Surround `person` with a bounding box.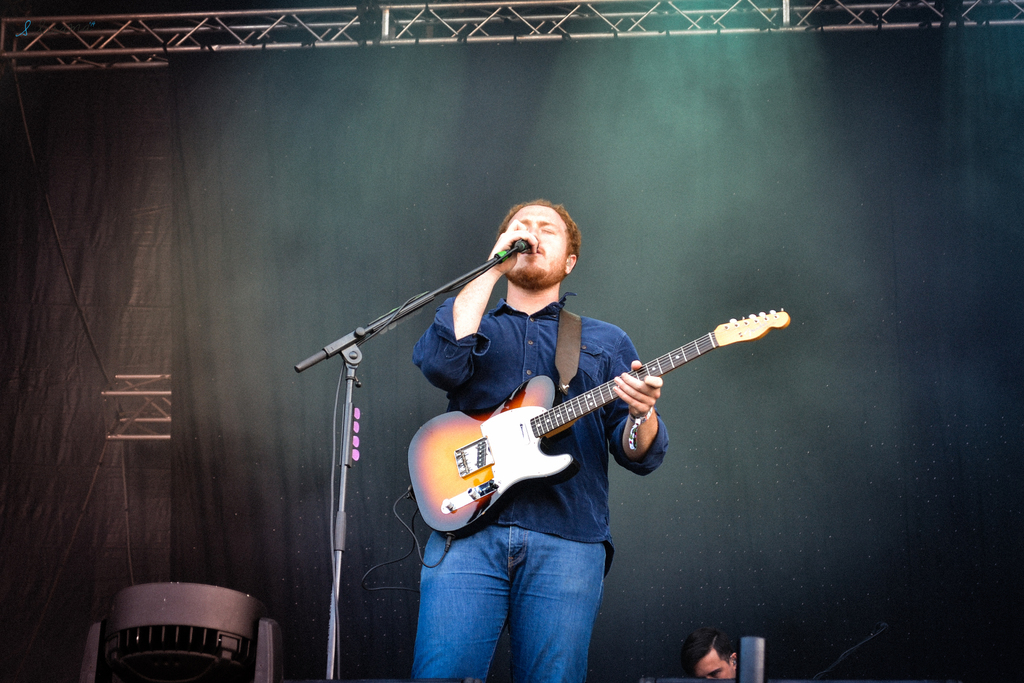
Rect(413, 202, 672, 682).
